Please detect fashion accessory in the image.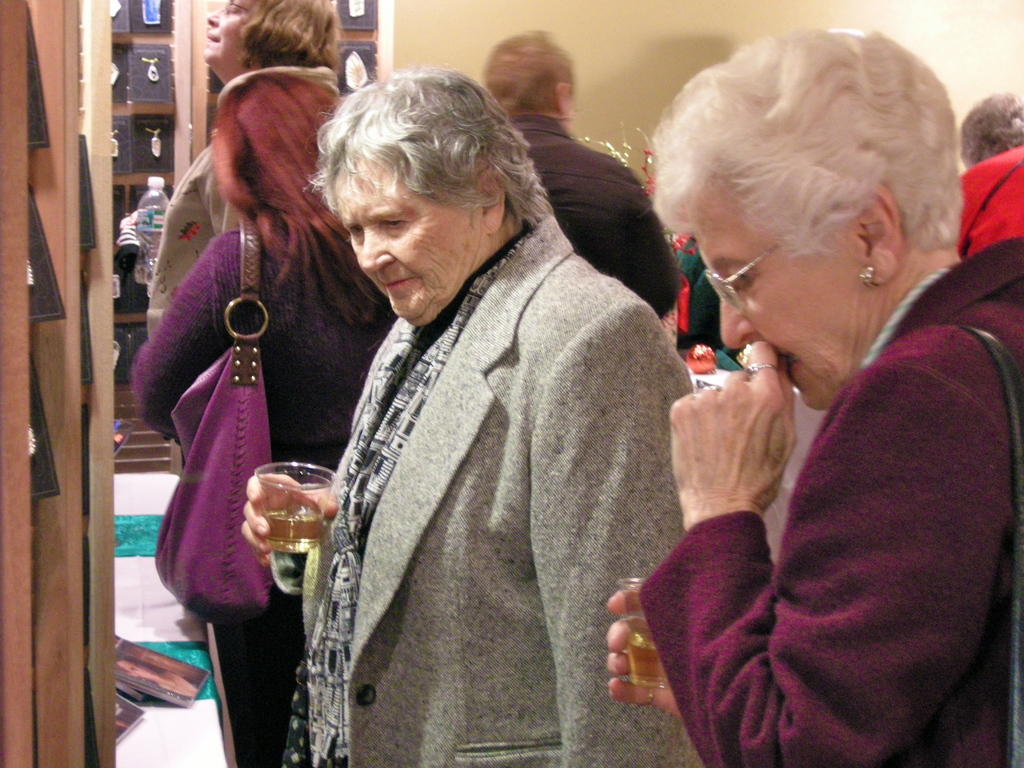
rect(744, 365, 775, 376).
